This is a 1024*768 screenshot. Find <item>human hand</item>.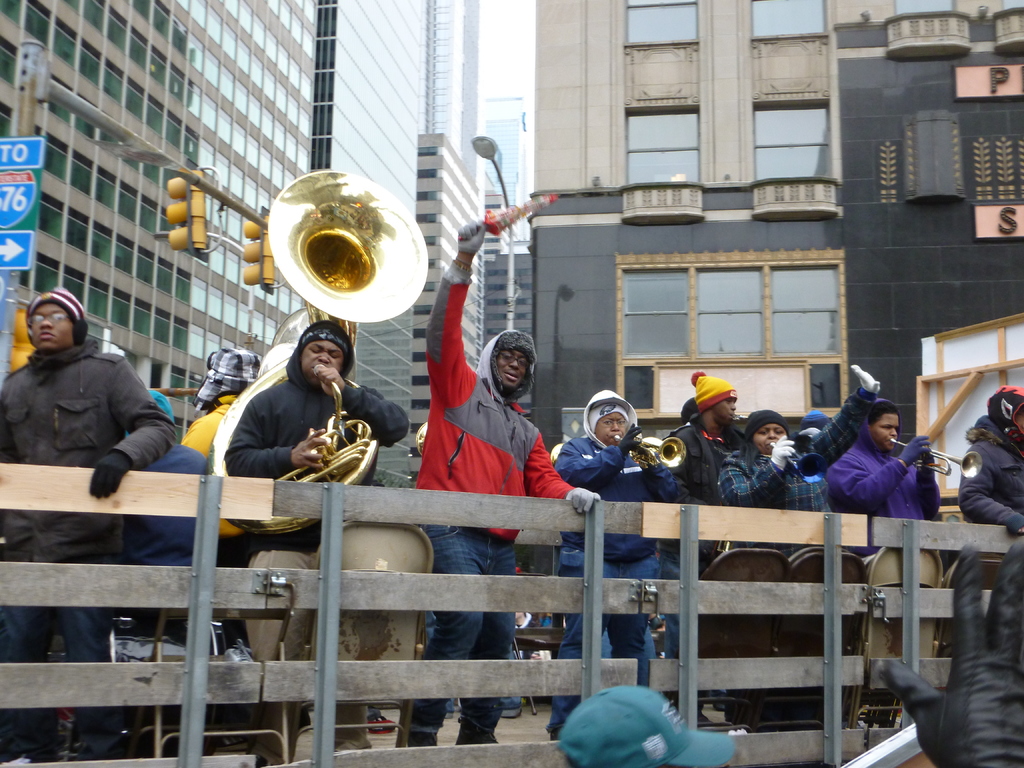
Bounding box: [left=770, top=431, right=796, bottom=470].
